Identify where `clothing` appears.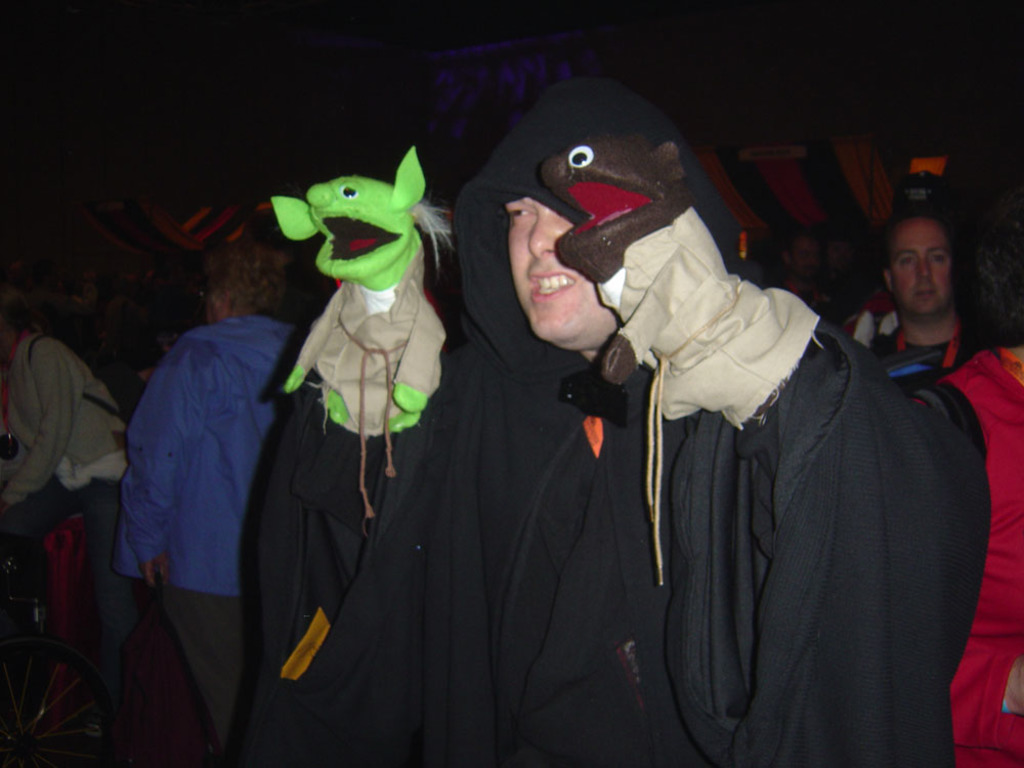
Appears at [x1=837, y1=292, x2=898, y2=346].
